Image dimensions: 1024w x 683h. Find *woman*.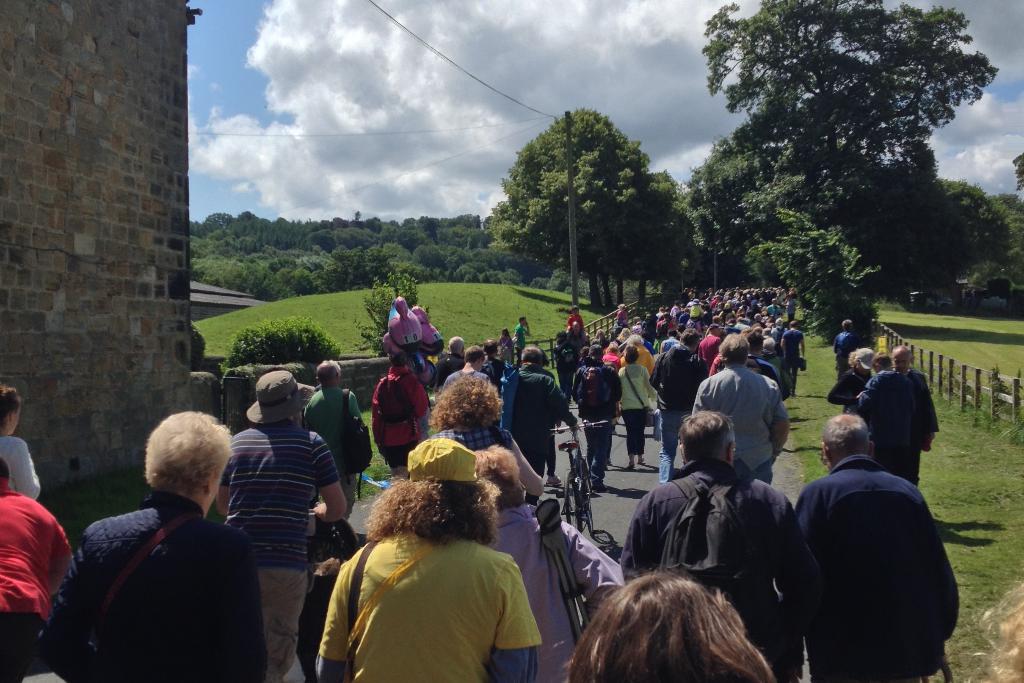
pyautogui.locateOnScreen(619, 345, 656, 474).
